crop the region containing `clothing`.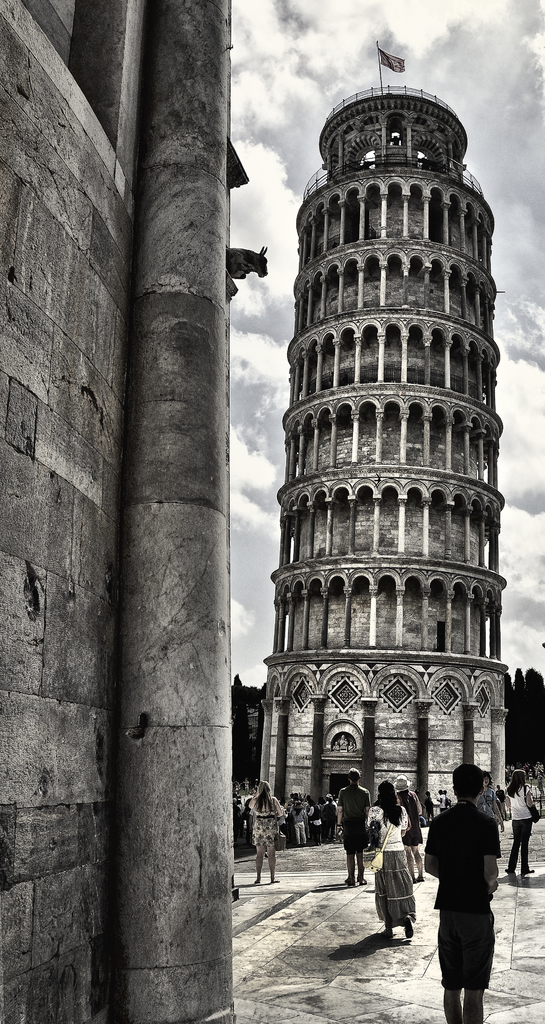
Crop region: 427:799:500:988.
